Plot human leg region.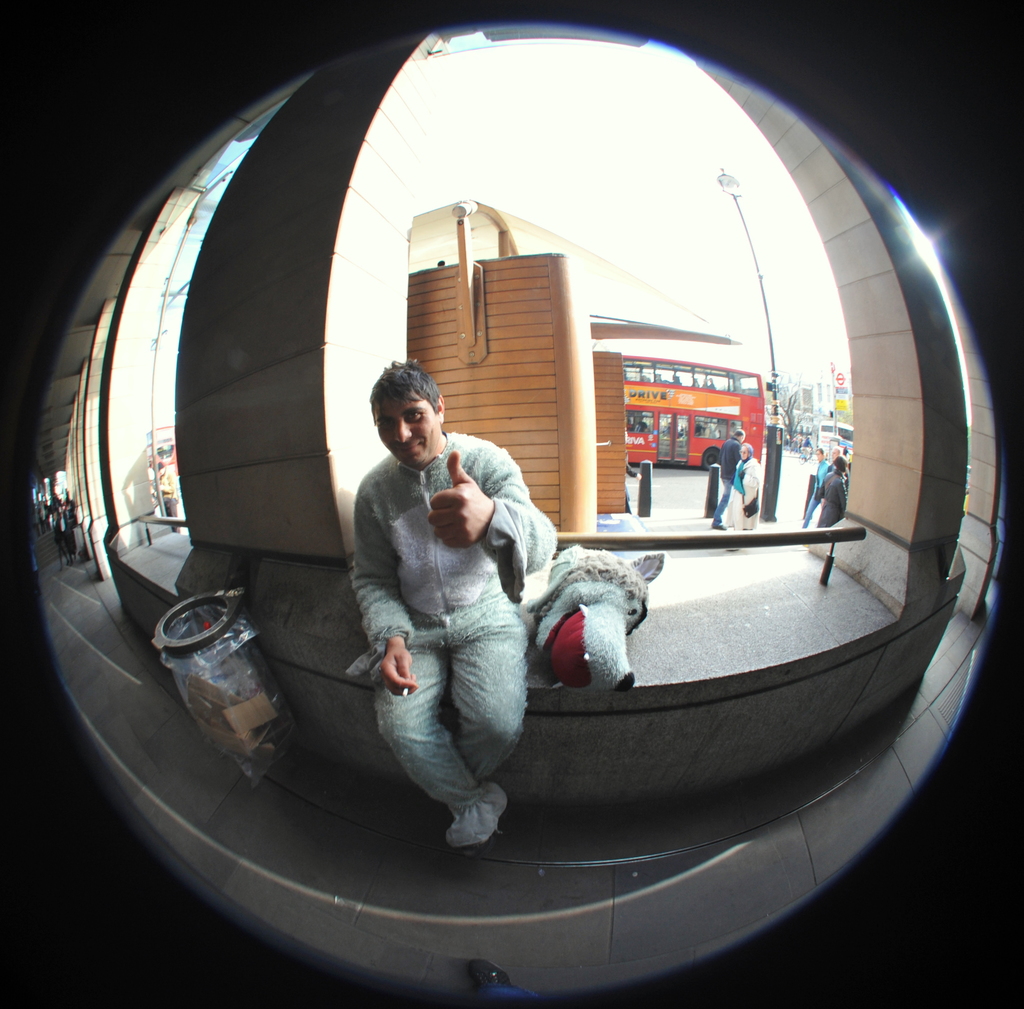
Plotted at <box>440,592,529,846</box>.
